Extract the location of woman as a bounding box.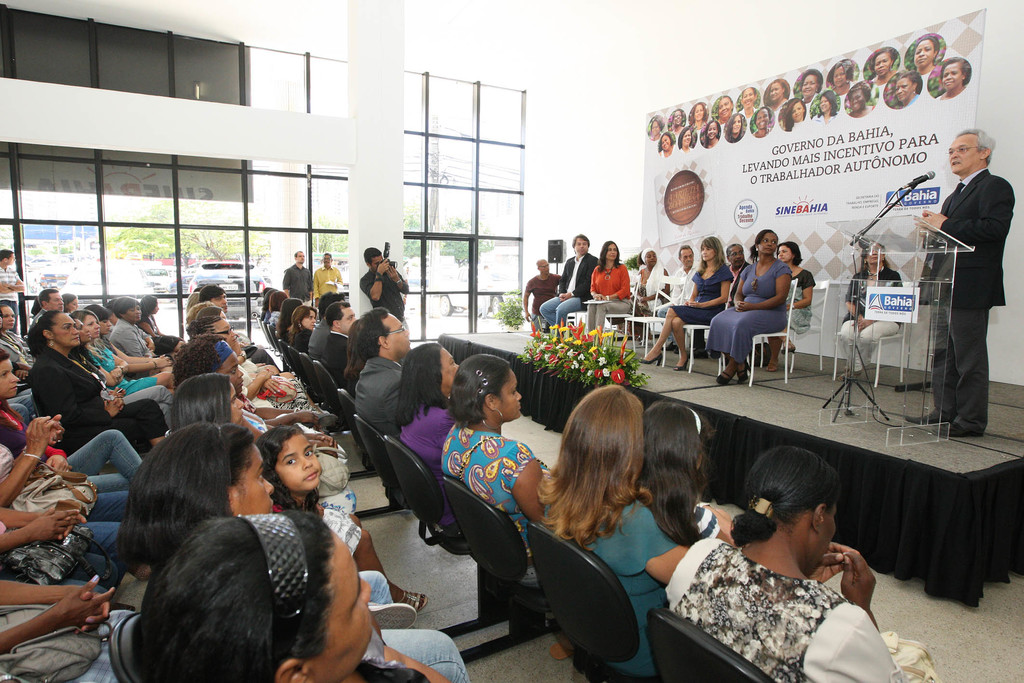
[267,288,287,325].
